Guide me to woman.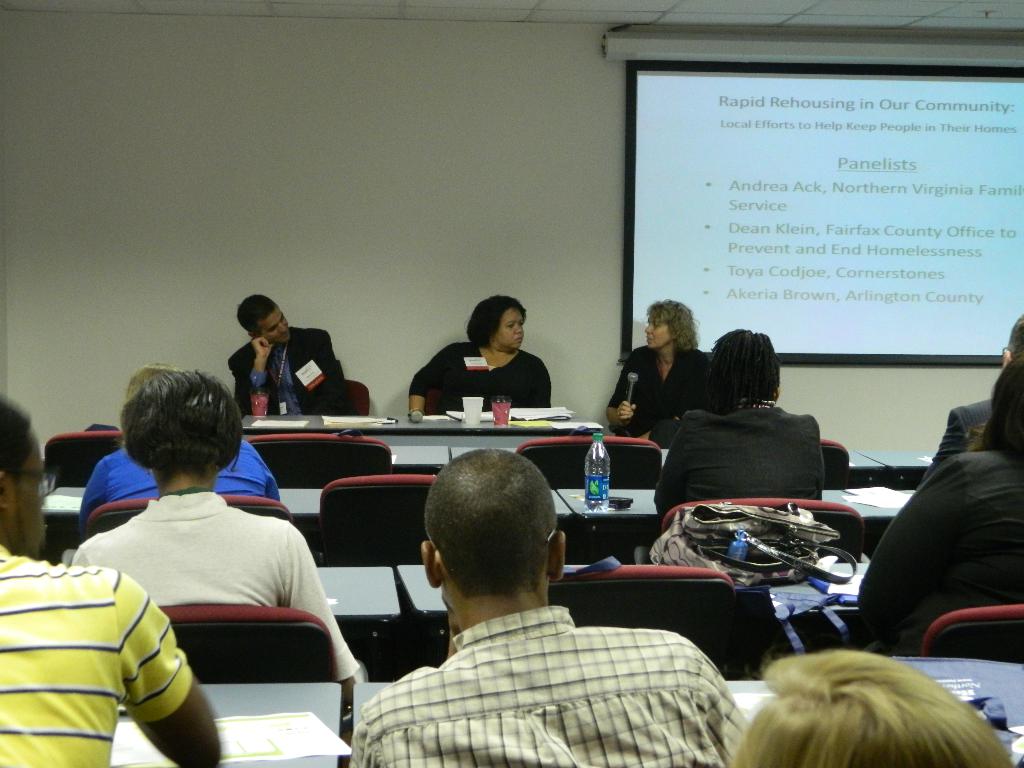
Guidance: locate(726, 643, 1016, 767).
